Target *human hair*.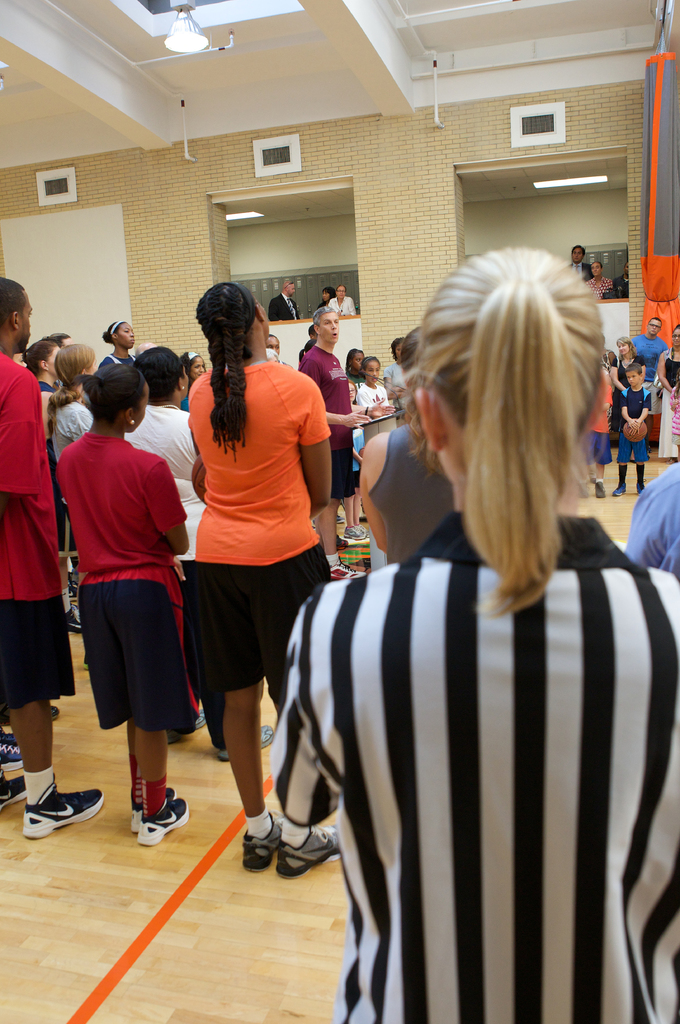
Target region: bbox=[670, 324, 679, 355].
